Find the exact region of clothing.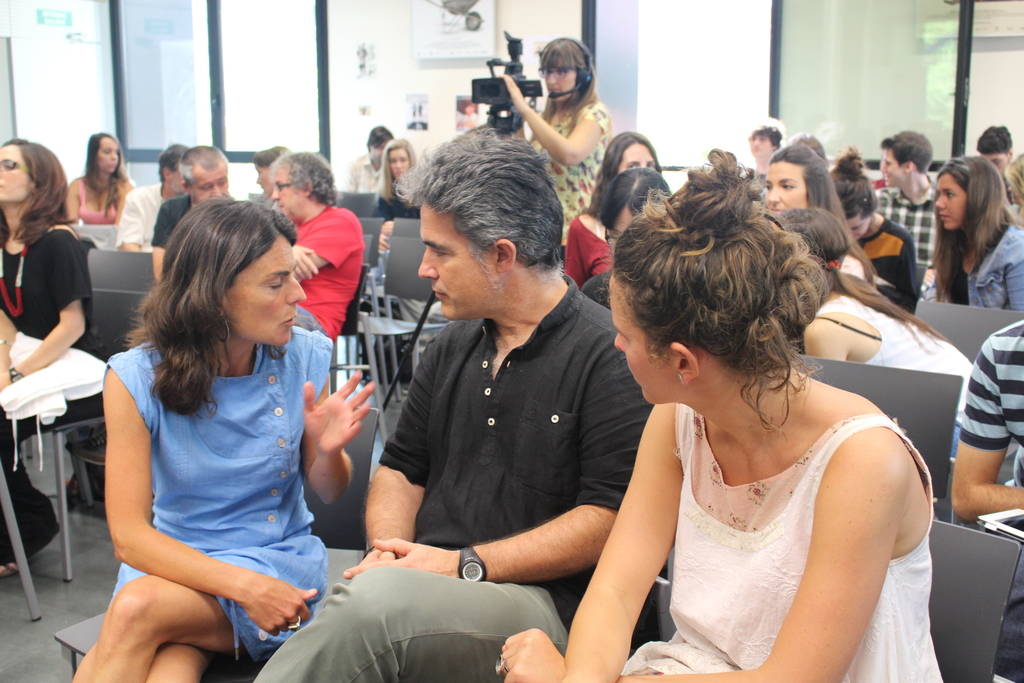
Exact region: pyautogui.locateOnScreen(584, 265, 625, 314).
